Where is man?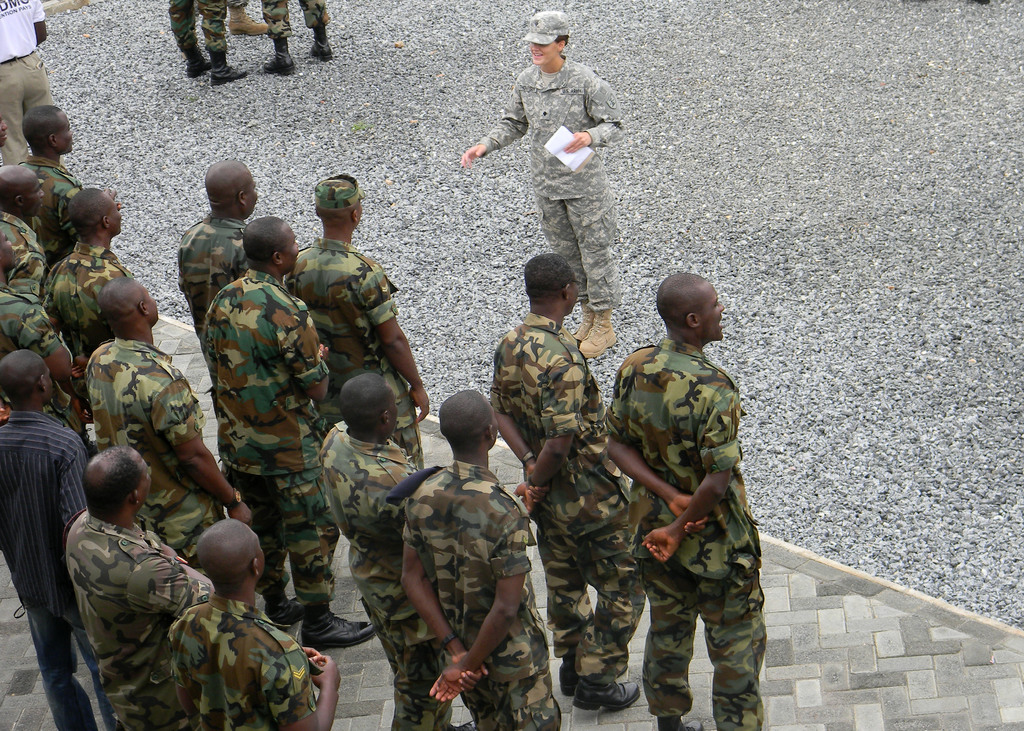
0,223,78,382.
